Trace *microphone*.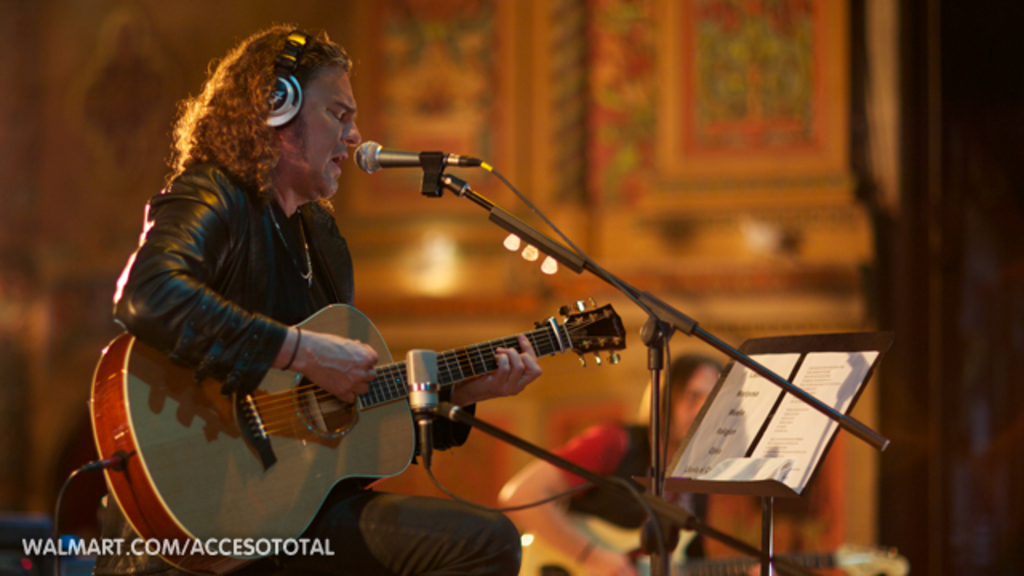
Traced to (x1=331, y1=133, x2=438, y2=184).
